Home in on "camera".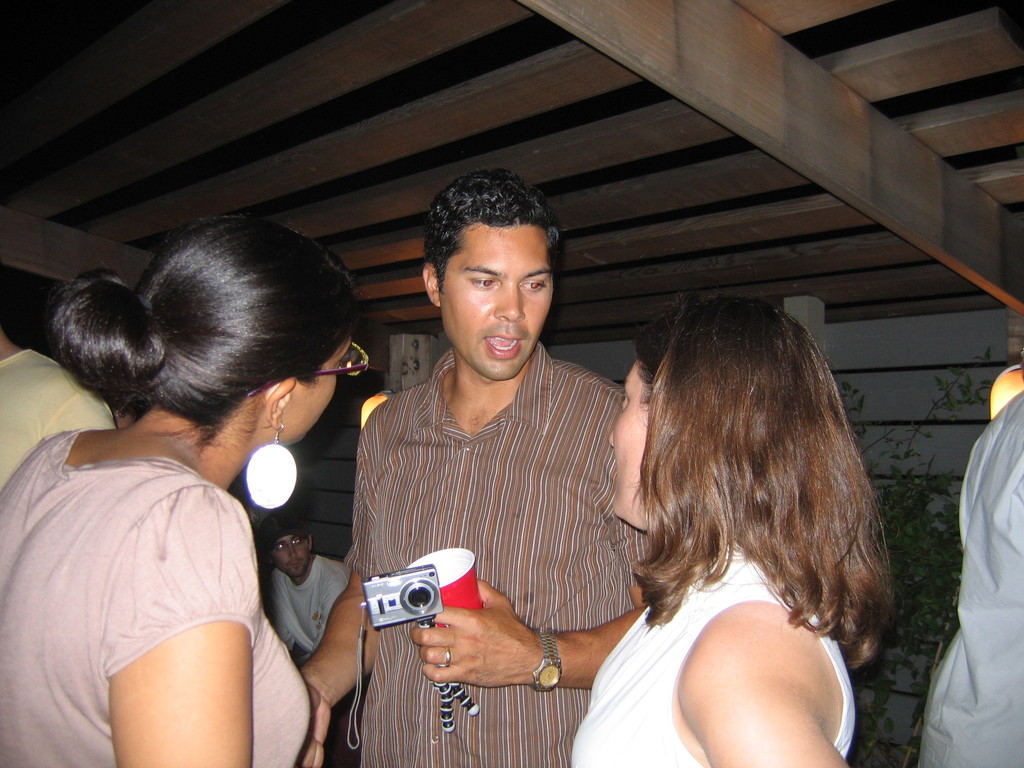
Homed in at box=[361, 564, 444, 634].
